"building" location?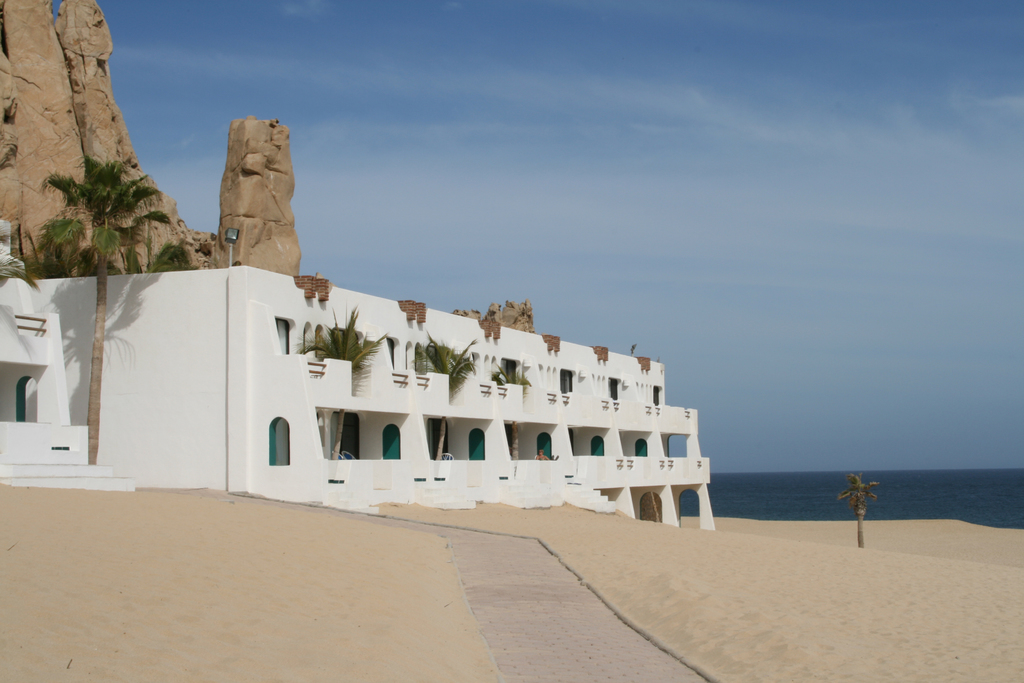
locate(0, 250, 717, 532)
